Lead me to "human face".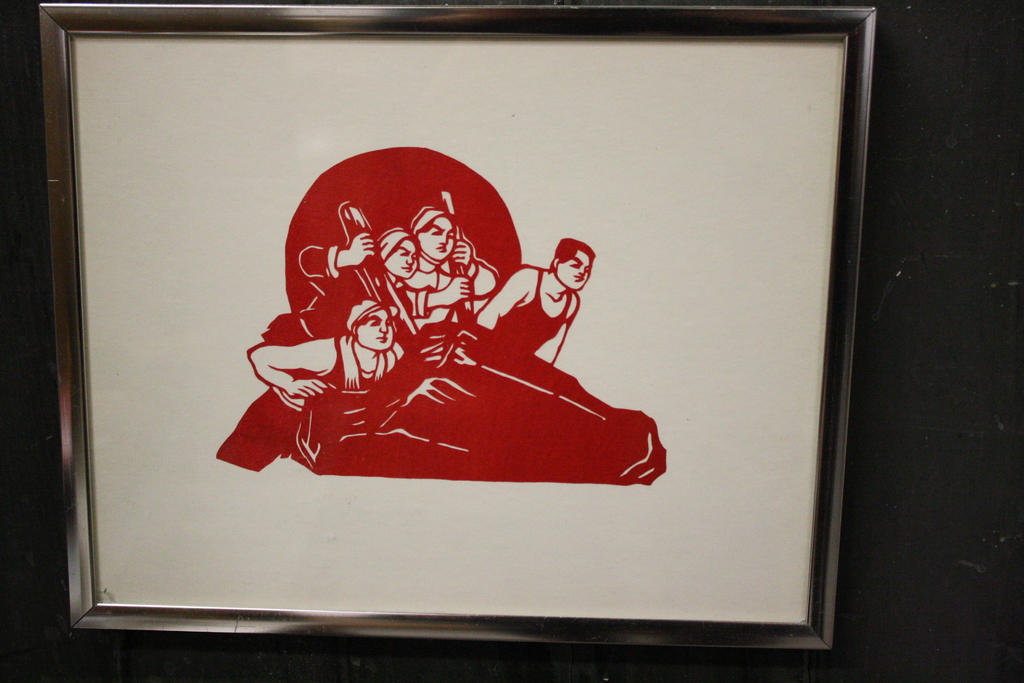
Lead to [384, 238, 415, 278].
